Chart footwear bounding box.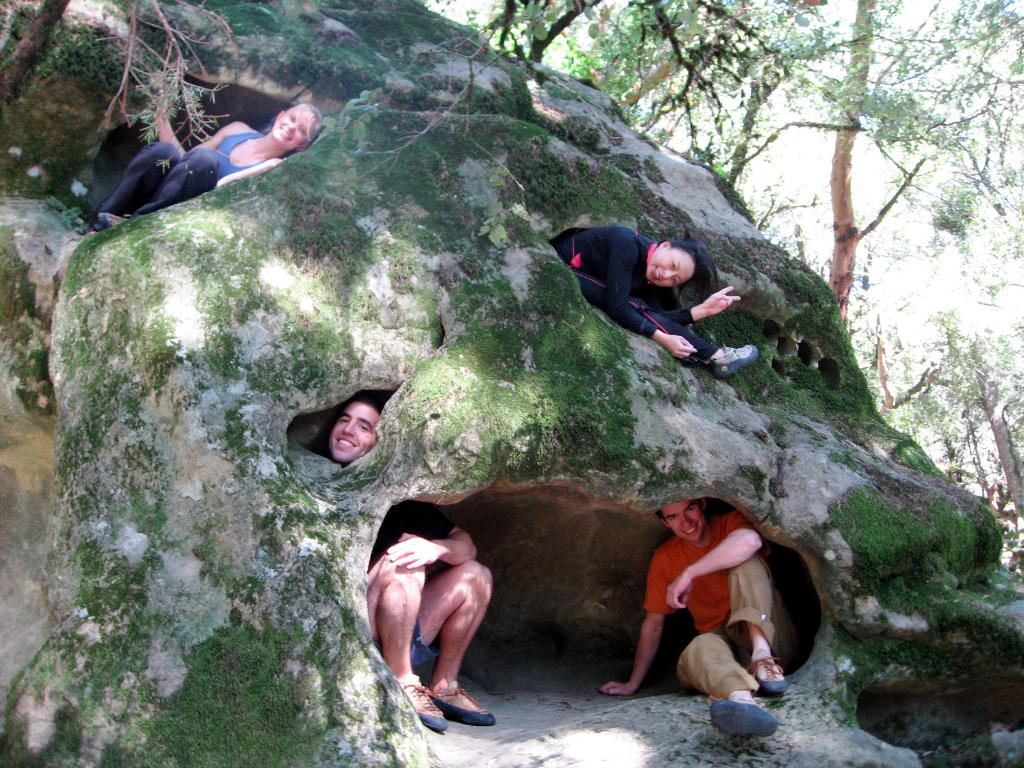
Charted: 708 344 756 380.
